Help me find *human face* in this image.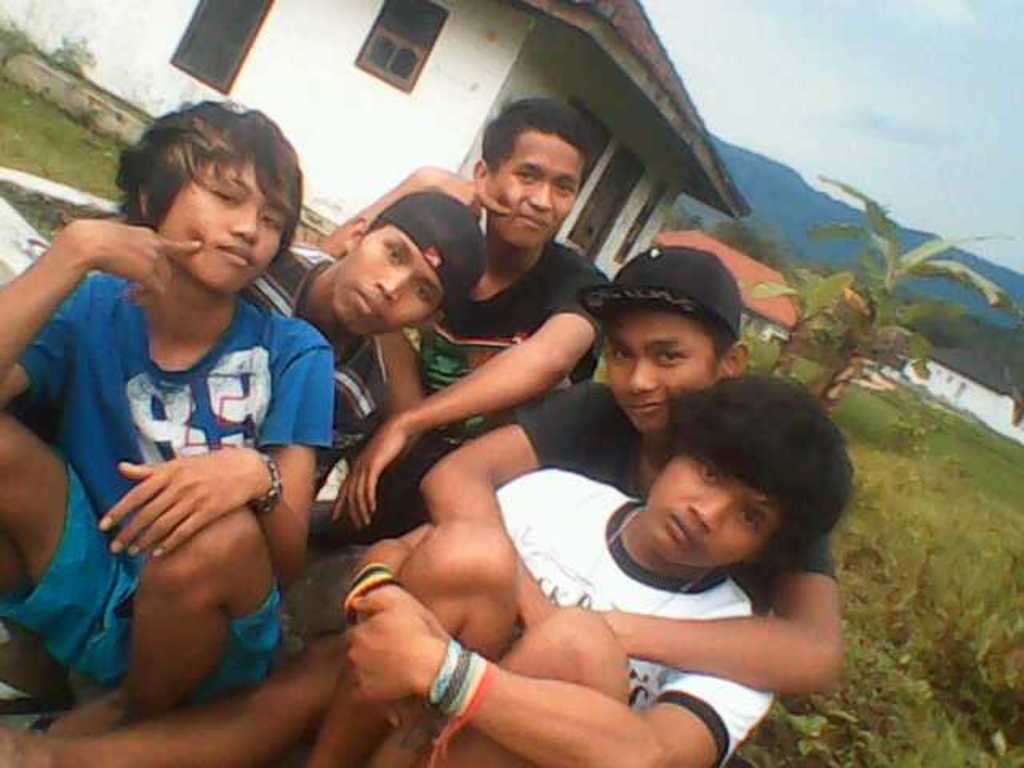
Found it: (x1=162, y1=158, x2=285, y2=293).
